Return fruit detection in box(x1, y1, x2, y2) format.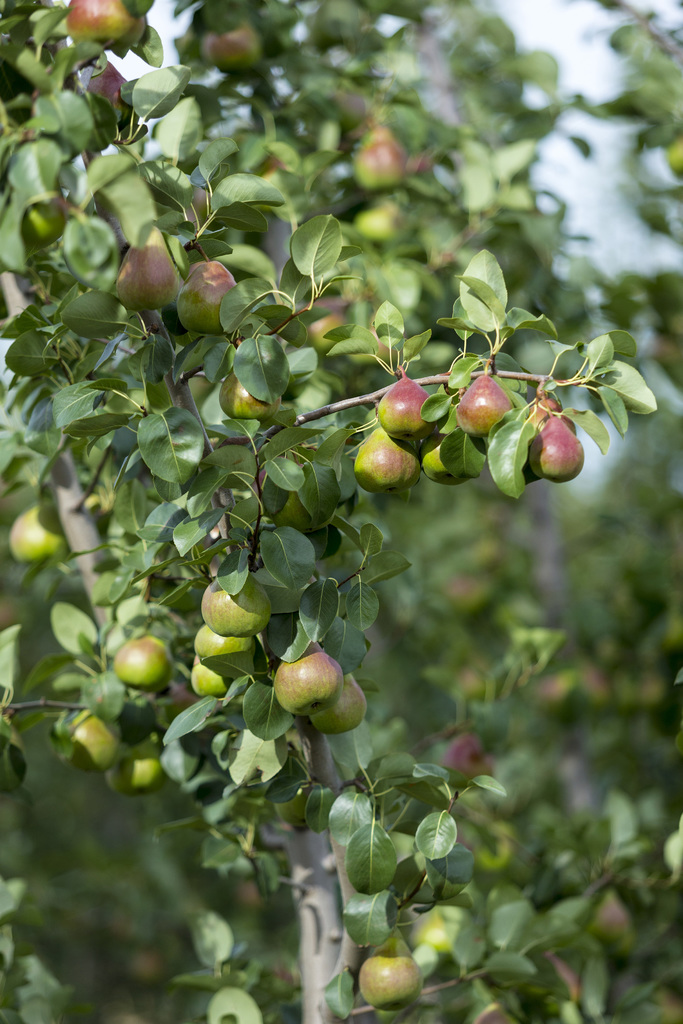
box(456, 371, 516, 438).
